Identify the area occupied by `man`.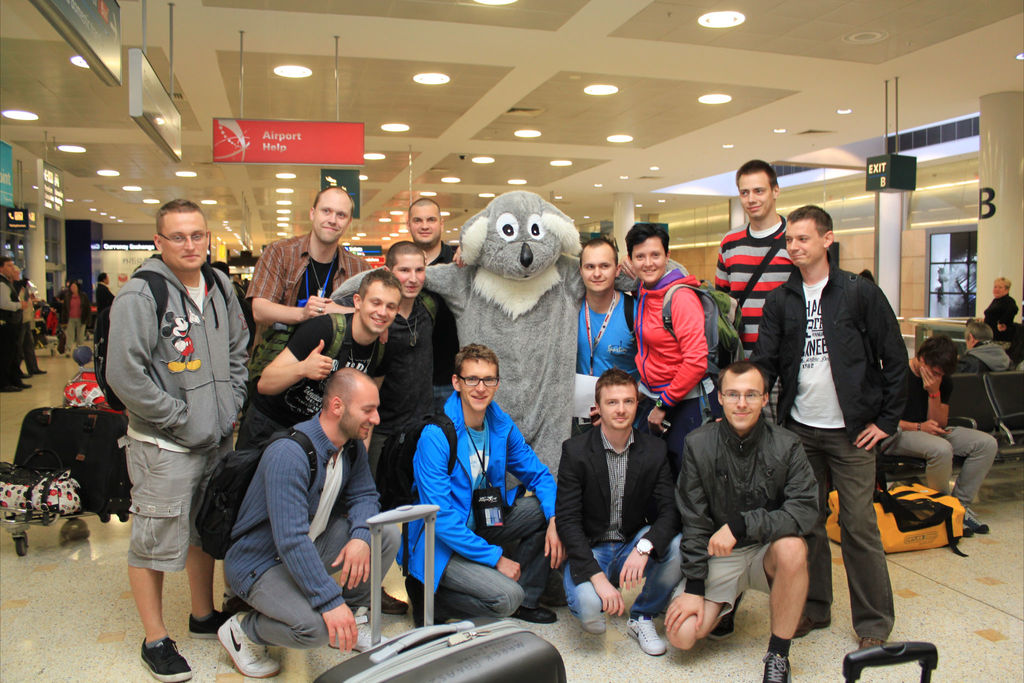
Area: l=95, t=147, r=239, b=670.
